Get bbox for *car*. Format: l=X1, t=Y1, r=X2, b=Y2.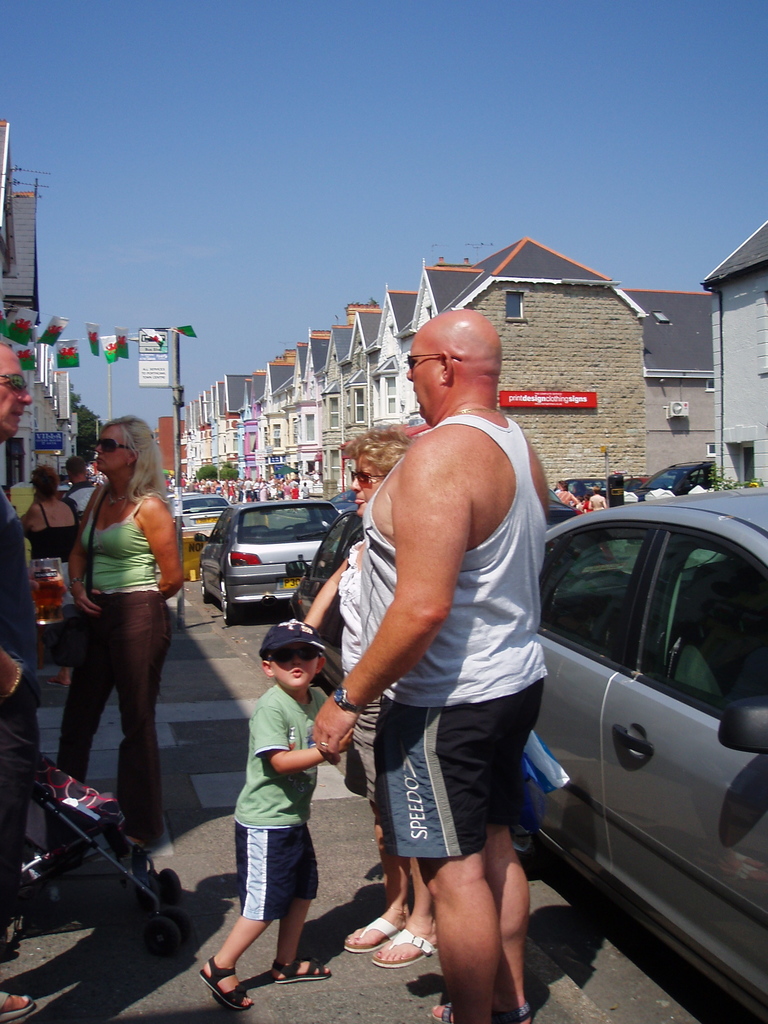
l=286, t=501, r=618, b=690.
